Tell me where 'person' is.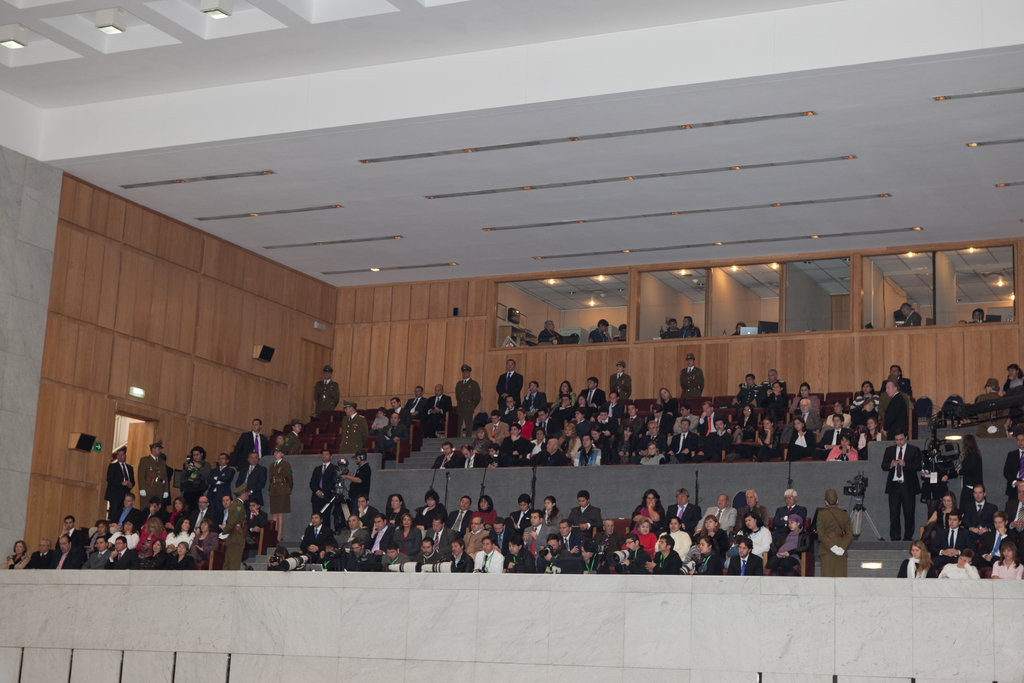
'person' is at {"left": 534, "top": 319, "right": 572, "bottom": 347}.
